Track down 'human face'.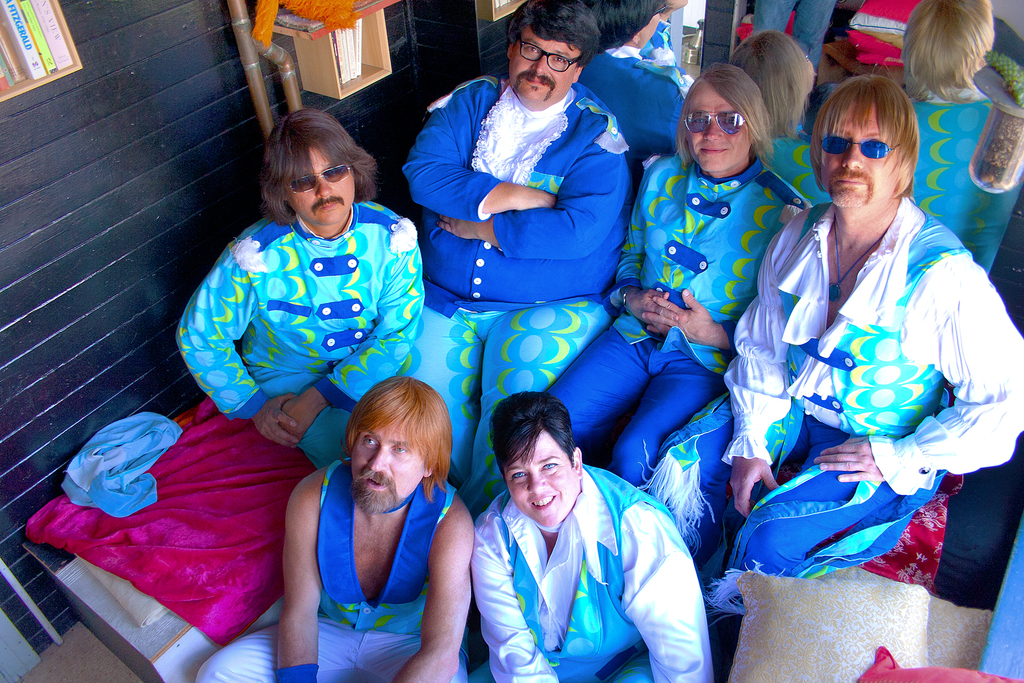
Tracked to x1=687 y1=83 x2=748 y2=176.
